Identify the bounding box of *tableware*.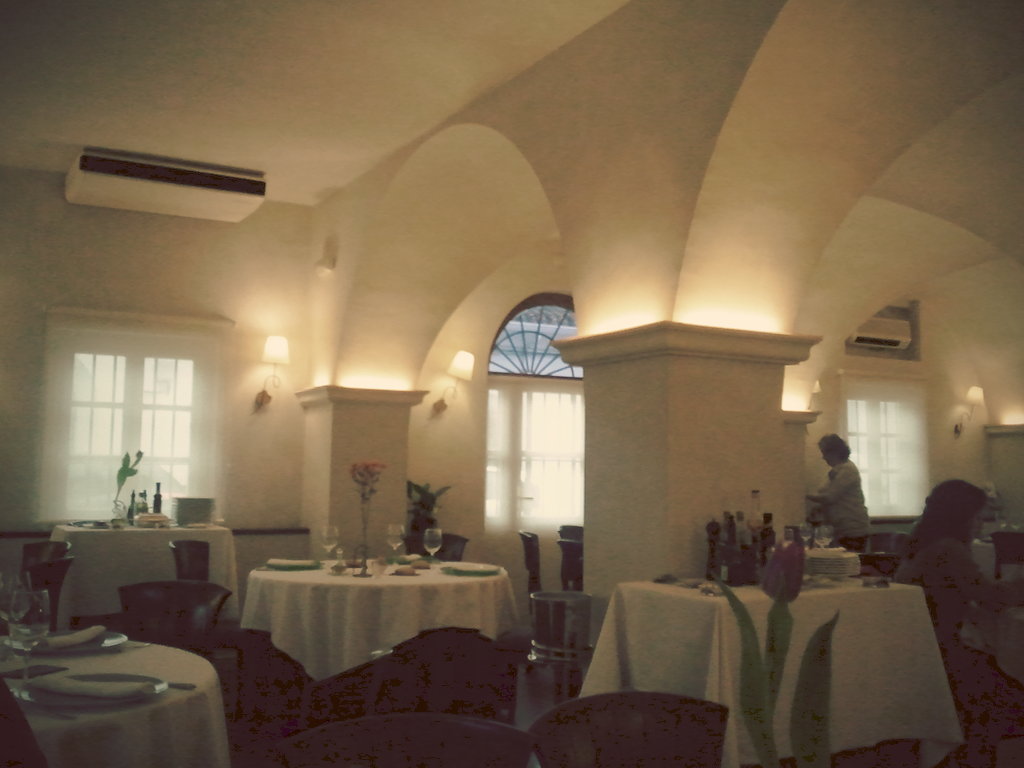
BBox(319, 521, 342, 571).
